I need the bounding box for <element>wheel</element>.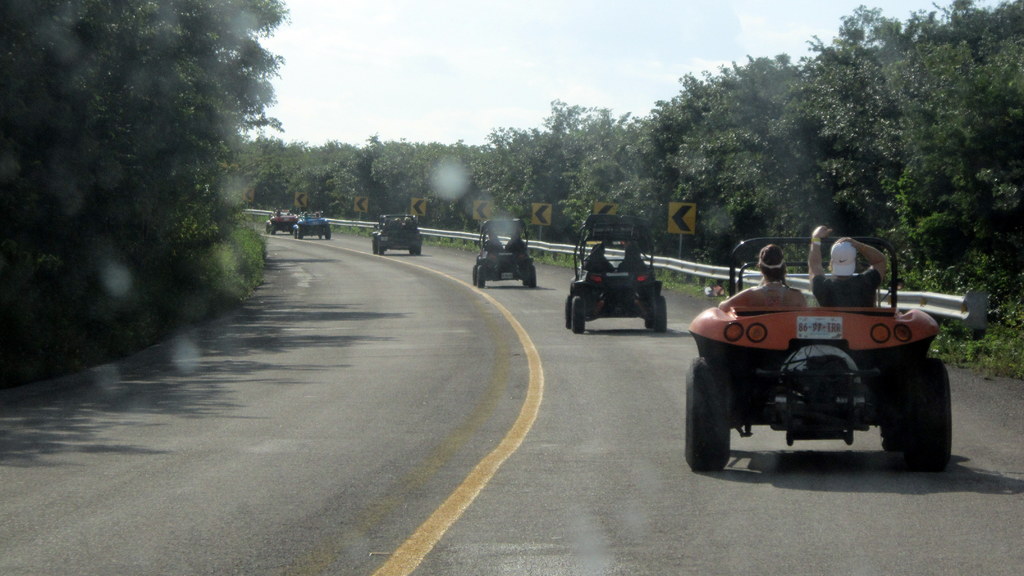
Here it is: [892,353,947,468].
